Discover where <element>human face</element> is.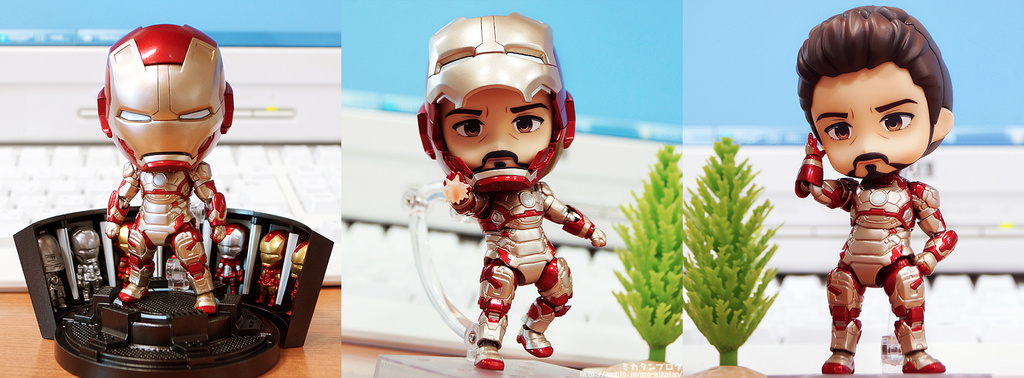
Discovered at bbox(811, 60, 927, 178).
